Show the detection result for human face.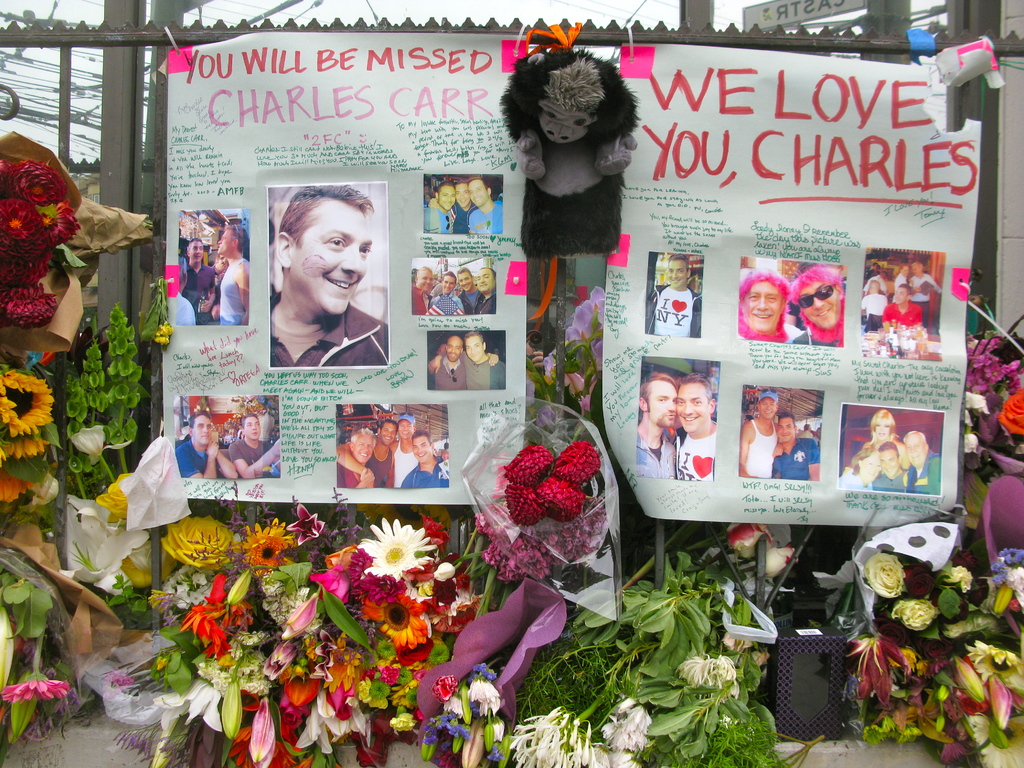
rect(741, 282, 782, 332).
